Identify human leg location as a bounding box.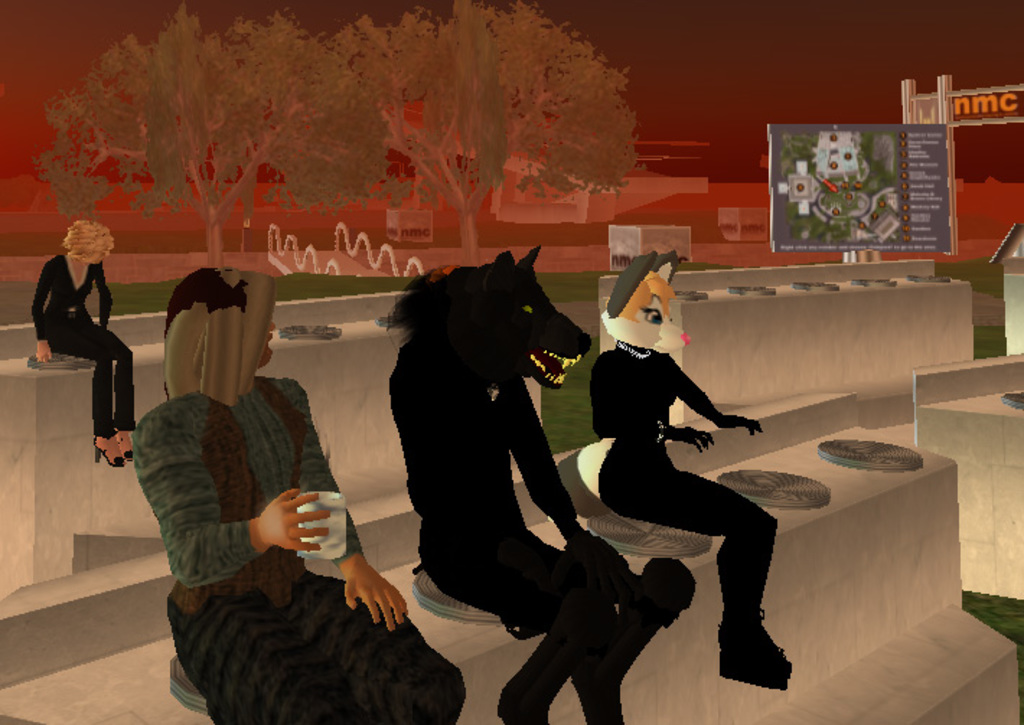
<box>48,327,124,461</box>.
